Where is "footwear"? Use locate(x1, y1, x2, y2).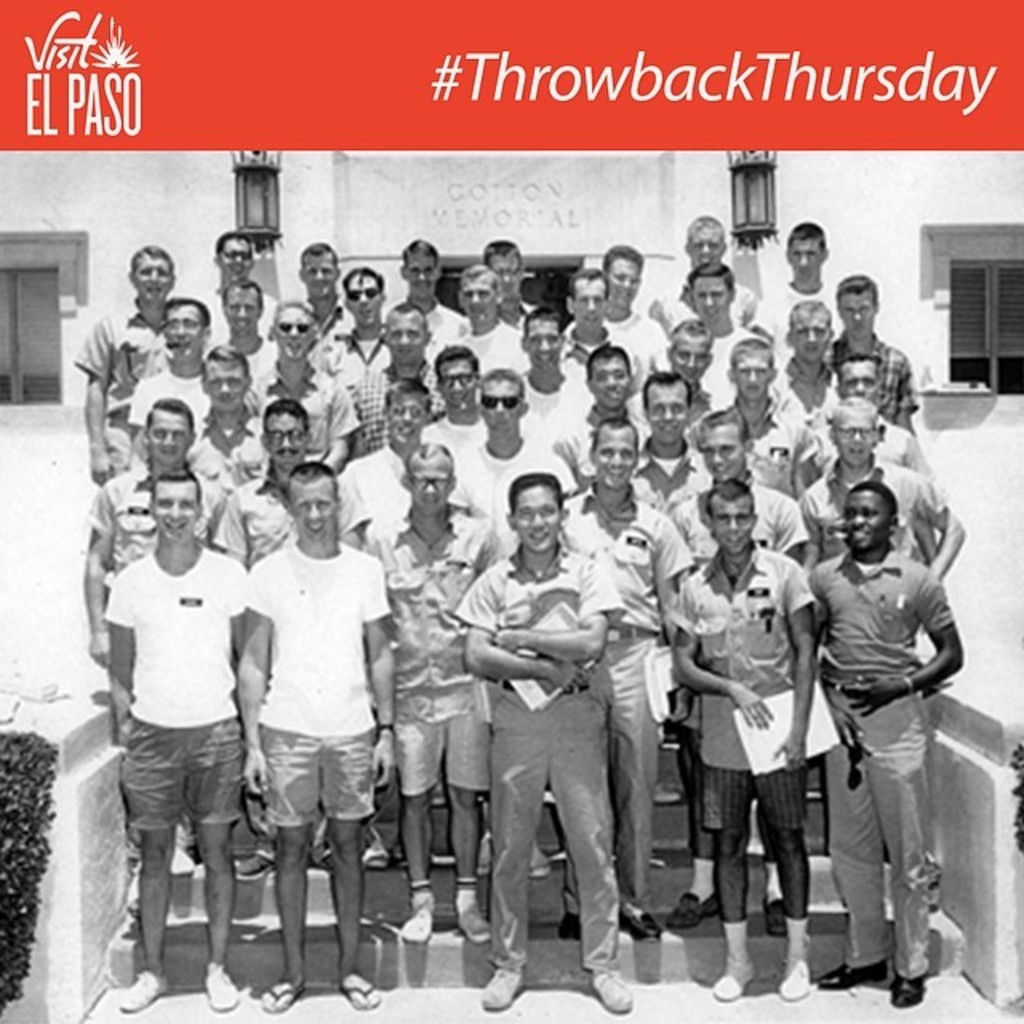
locate(267, 987, 307, 1013).
